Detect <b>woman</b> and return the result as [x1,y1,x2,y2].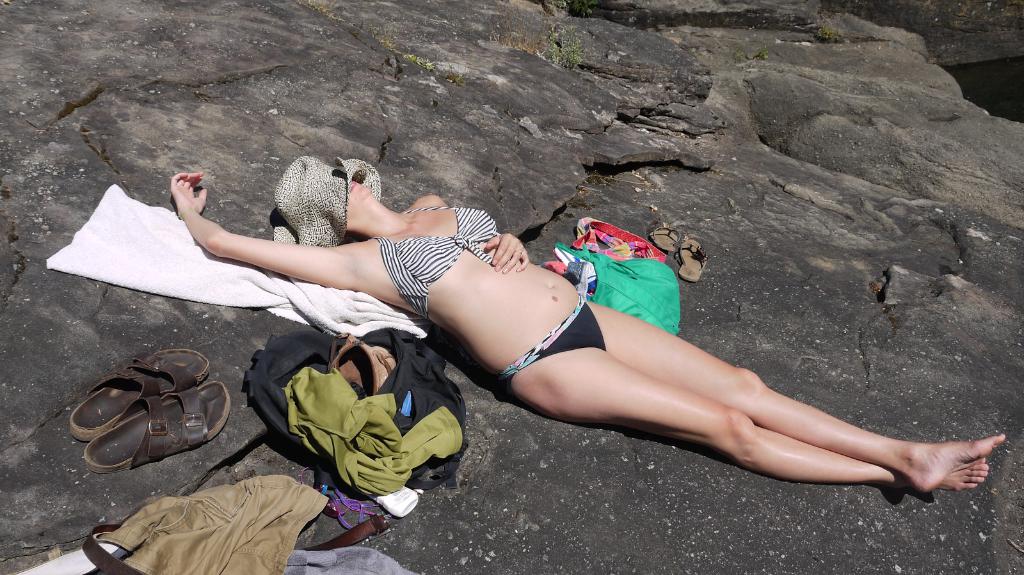
[272,150,1014,521].
